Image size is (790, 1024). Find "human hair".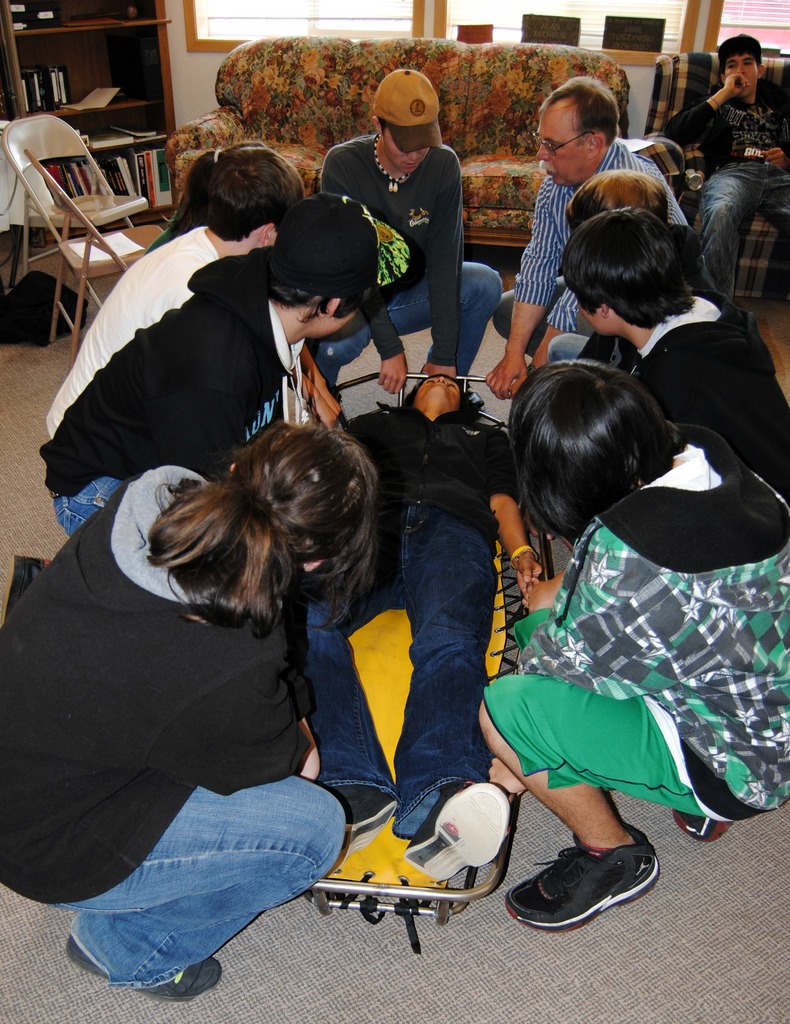
265, 237, 377, 328.
